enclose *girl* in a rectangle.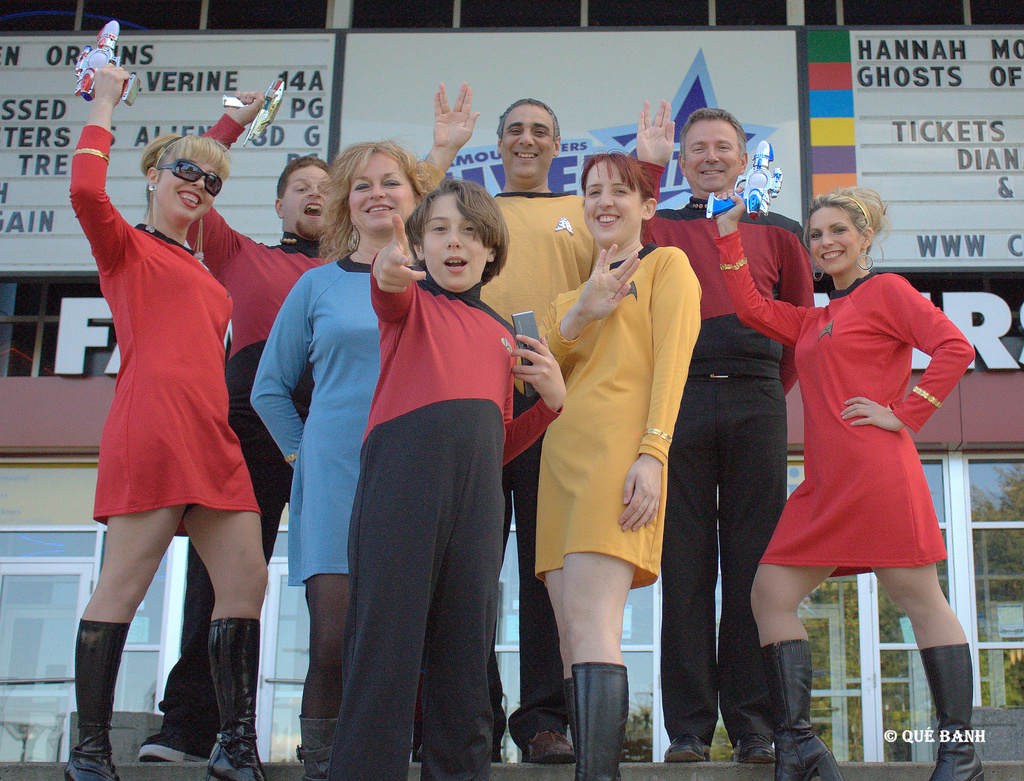
713, 186, 984, 780.
